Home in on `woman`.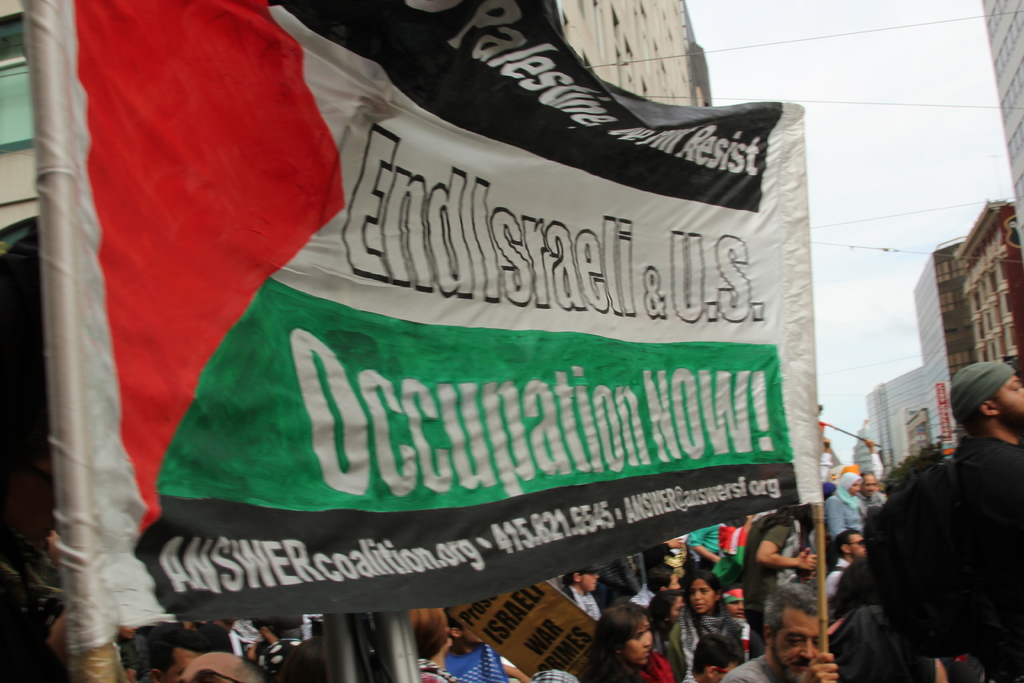
Homed in at (x1=662, y1=570, x2=746, y2=682).
